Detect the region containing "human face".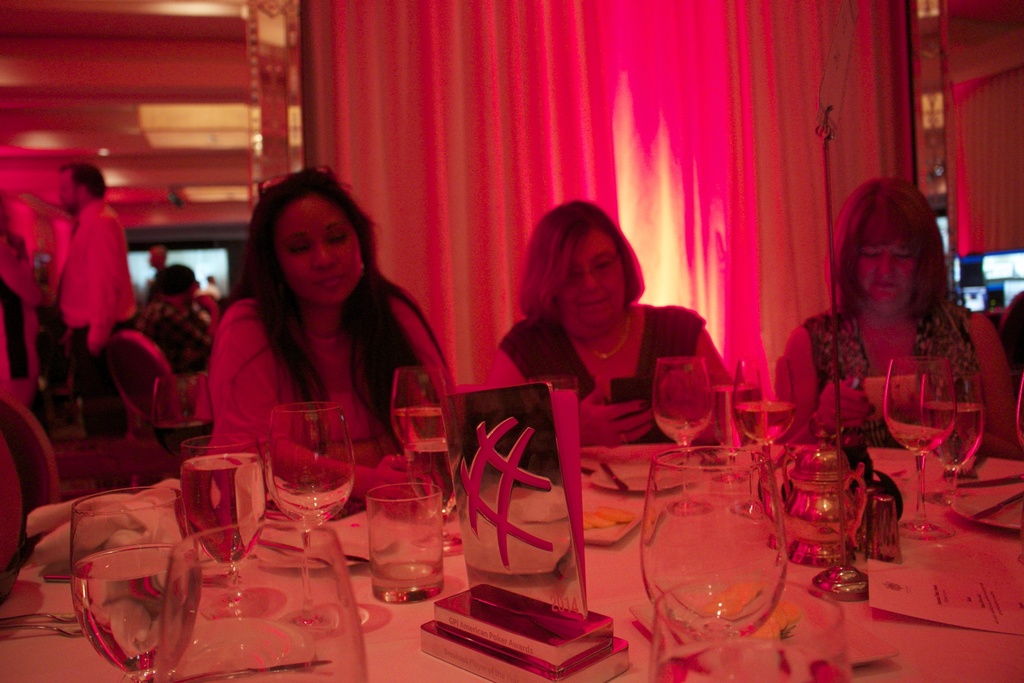
<box>853,239,916,313</box>.
